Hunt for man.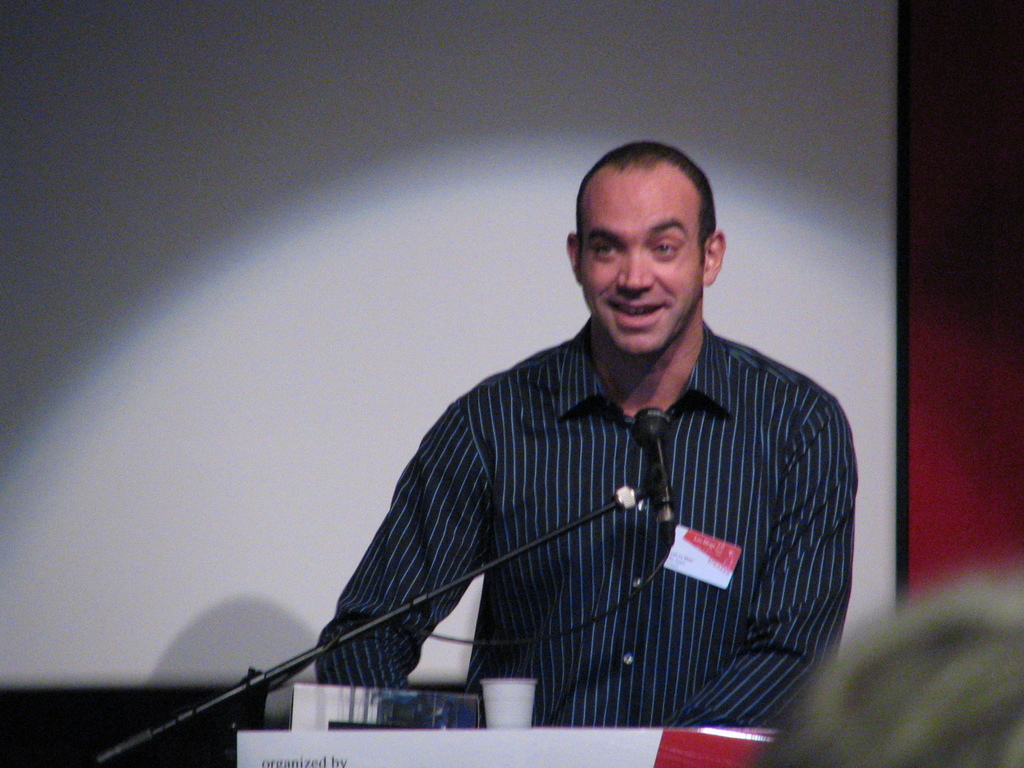
Hunted down at (224, 122, 812, 767).
